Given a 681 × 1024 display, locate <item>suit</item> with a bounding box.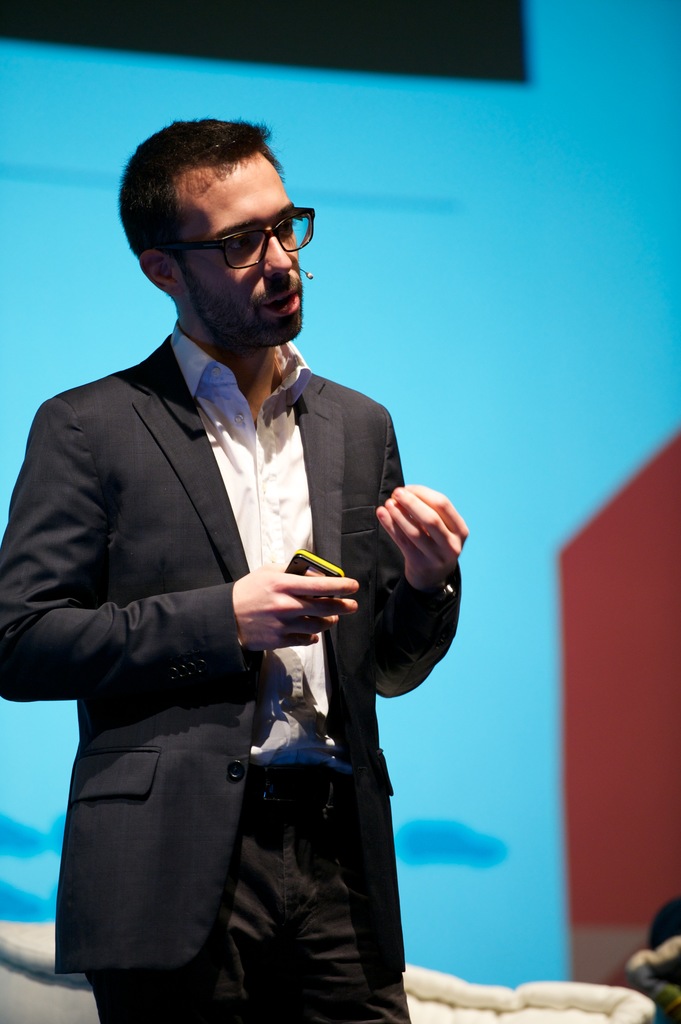
Located: box(44, 153, 435, 1023).
